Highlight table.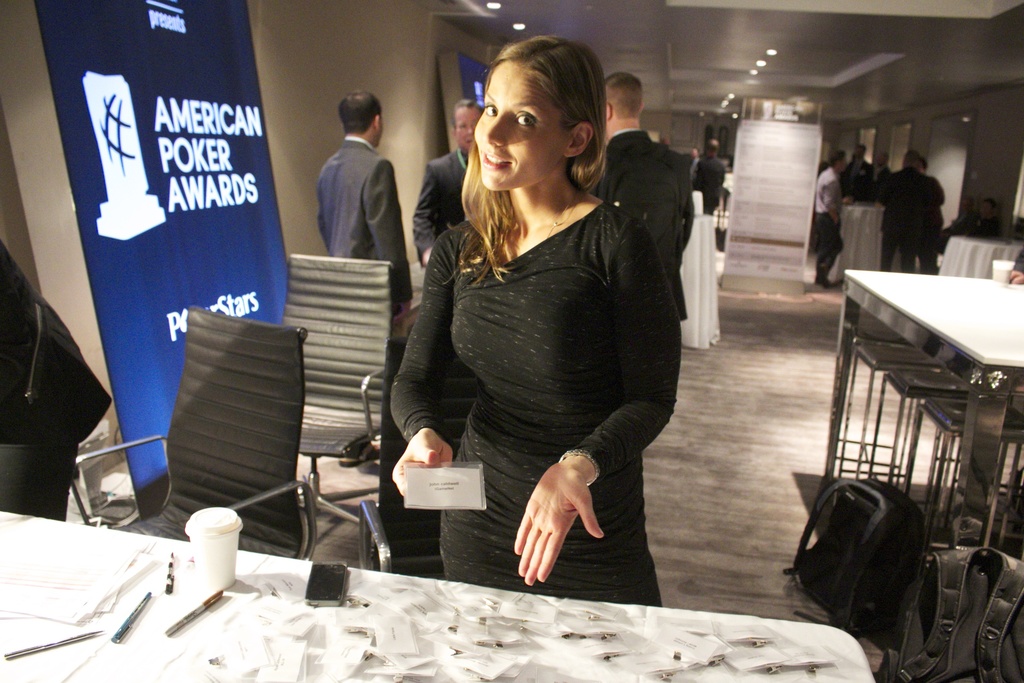
Highlighted region: bbox=[16, 516, 684, 673].
